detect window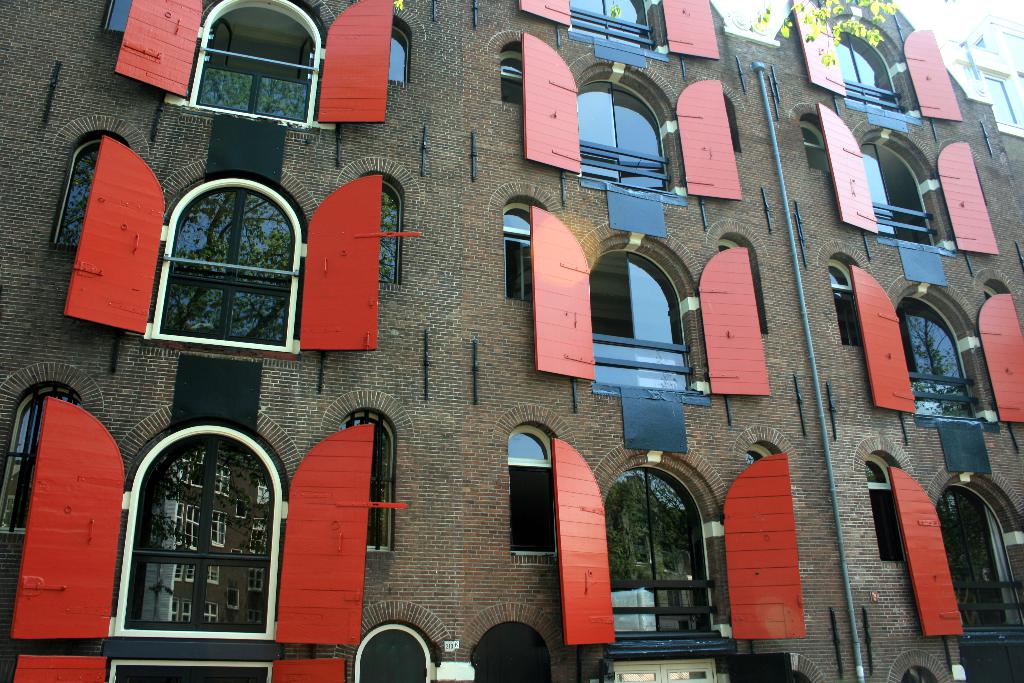
Rect(866, 462, 908, 562)
